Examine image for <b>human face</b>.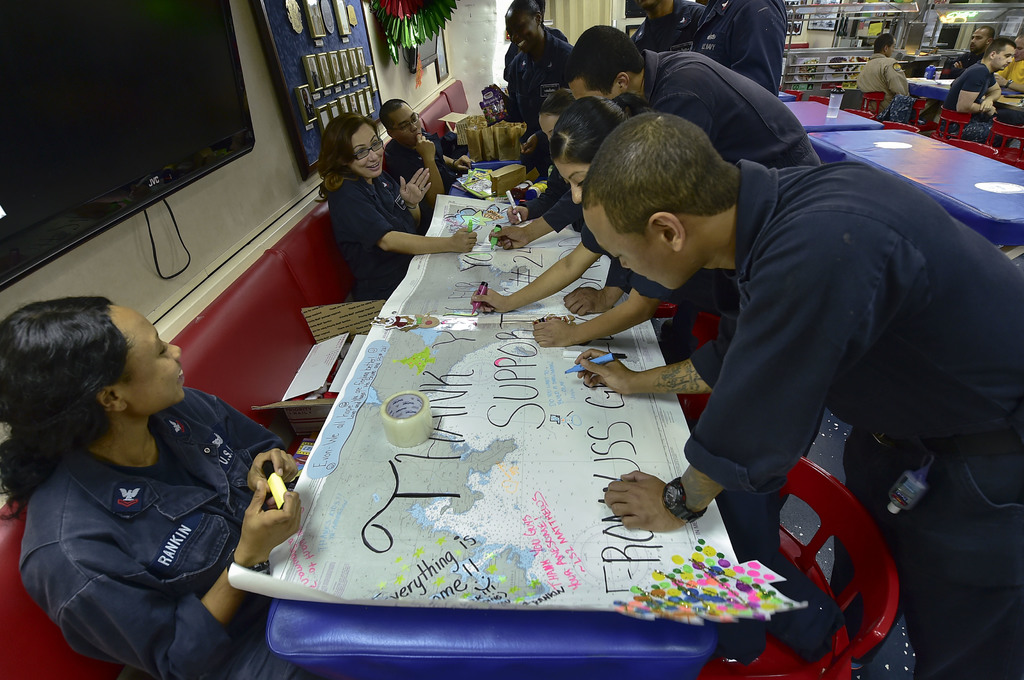
Examination result: (left=541, top=113, right=557, bottom=139).
